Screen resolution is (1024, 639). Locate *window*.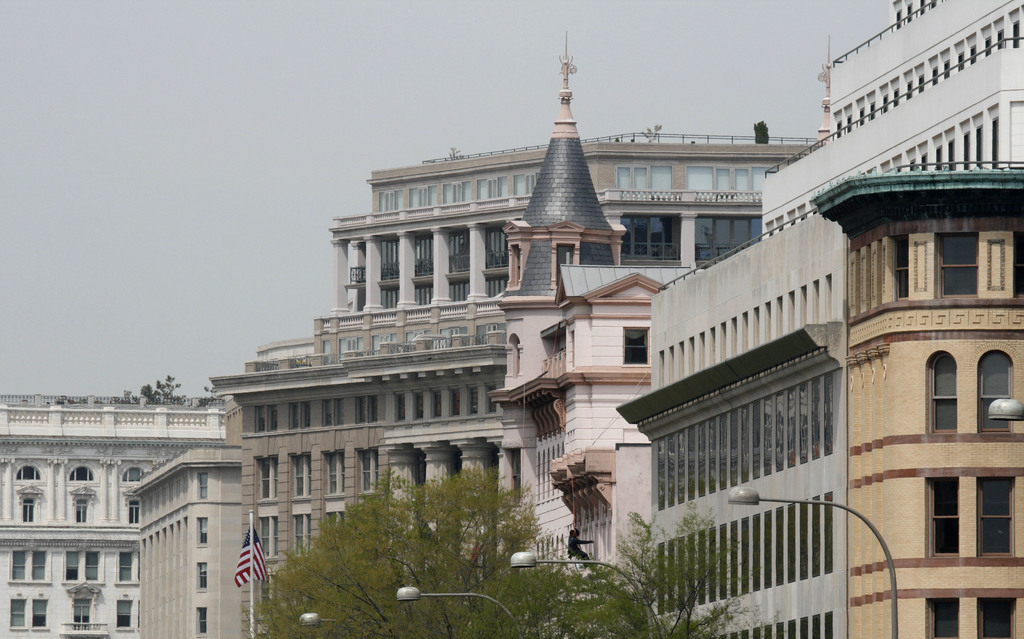
[x1=259, y1=516, x2=279, y2=560].
